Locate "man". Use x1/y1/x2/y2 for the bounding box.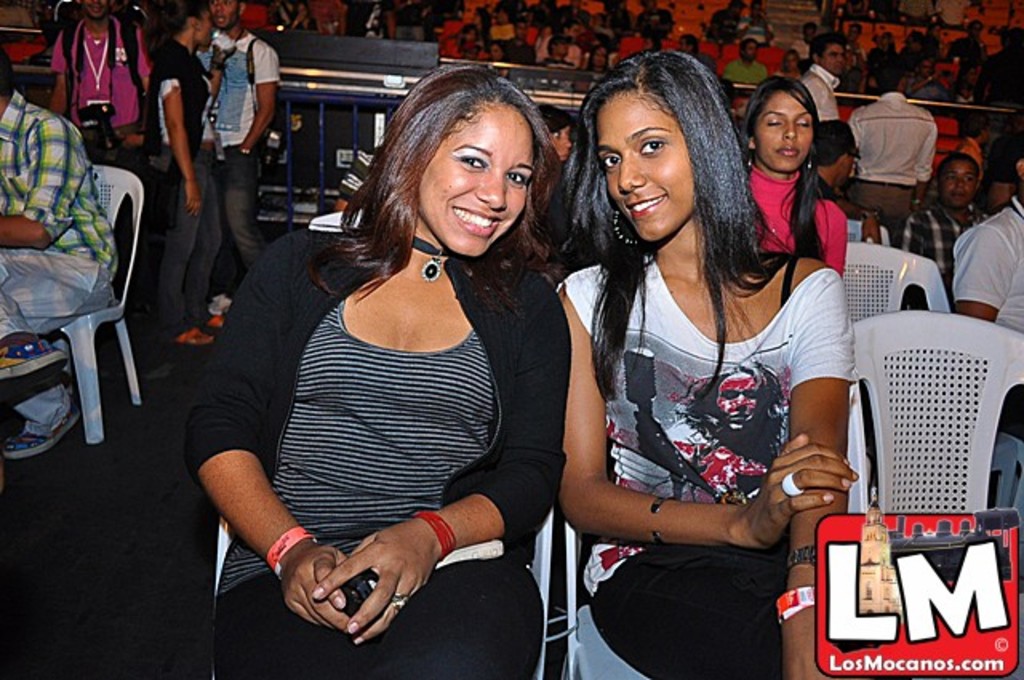
802/29/850/126.
